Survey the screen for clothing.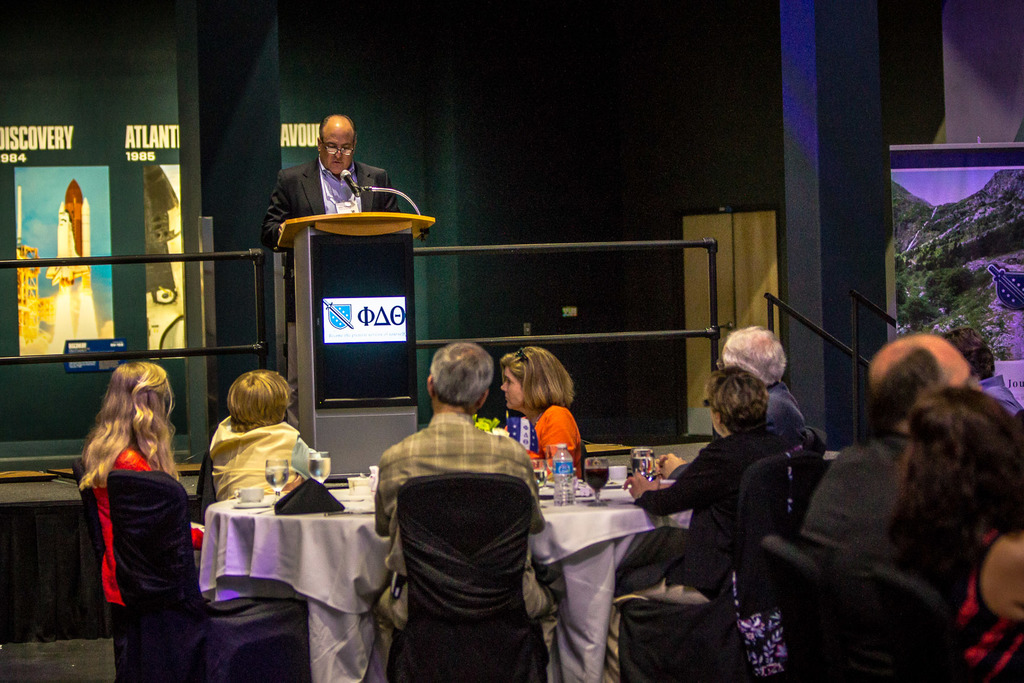
Survey found: locate(198, 413, 315, 530).
